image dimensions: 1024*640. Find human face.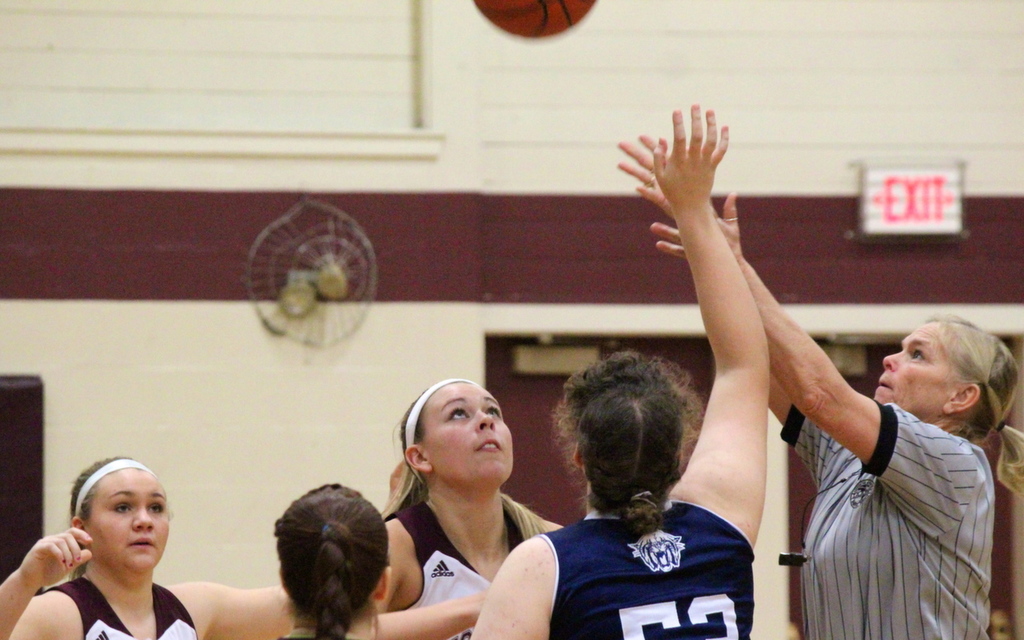
868 320 954 423.
